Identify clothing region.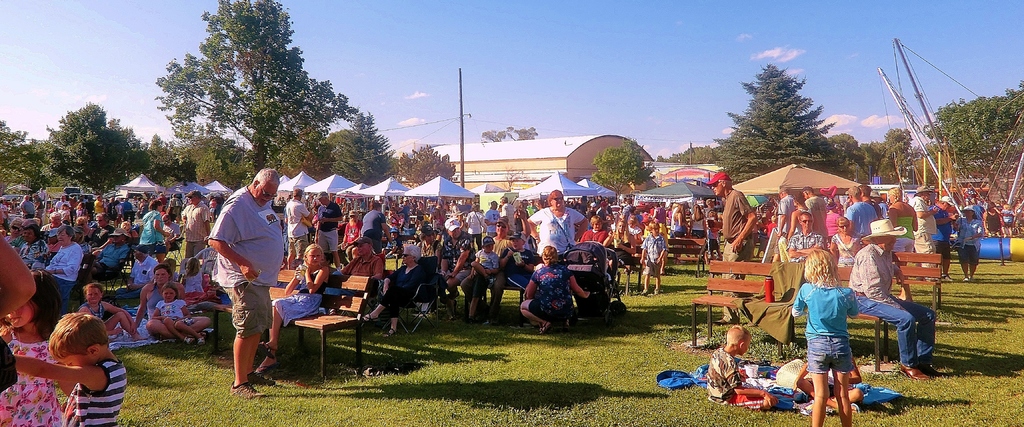
Region: {"x1": 895, "y1": 218, "x2": 913, "y2": 247}.
